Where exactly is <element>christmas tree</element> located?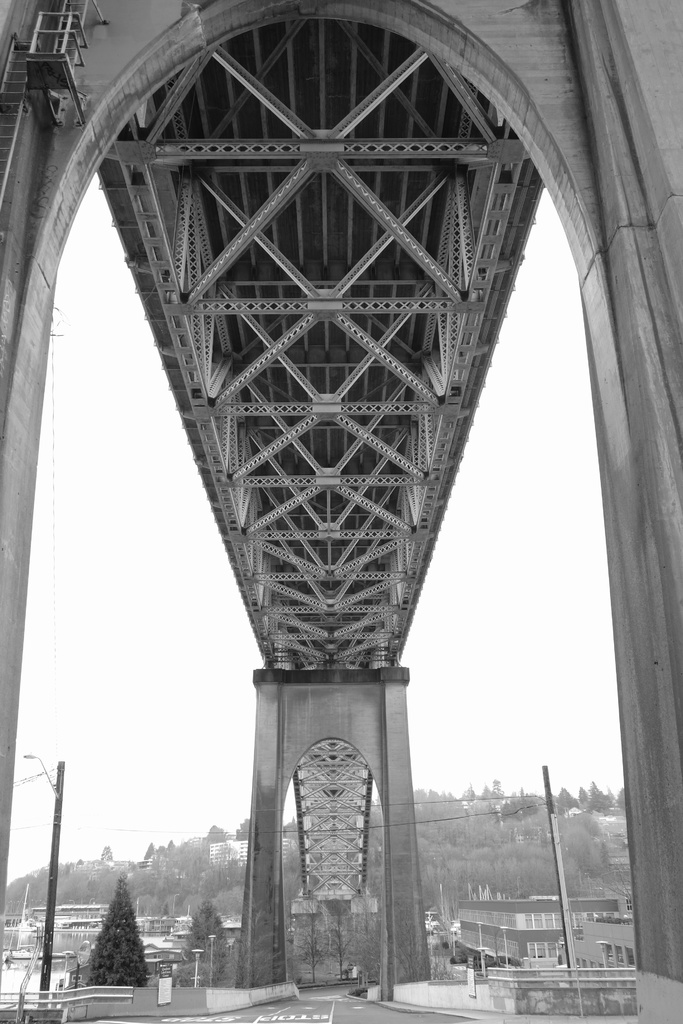
Its bounding box is region(71, 868, 155, 991).
